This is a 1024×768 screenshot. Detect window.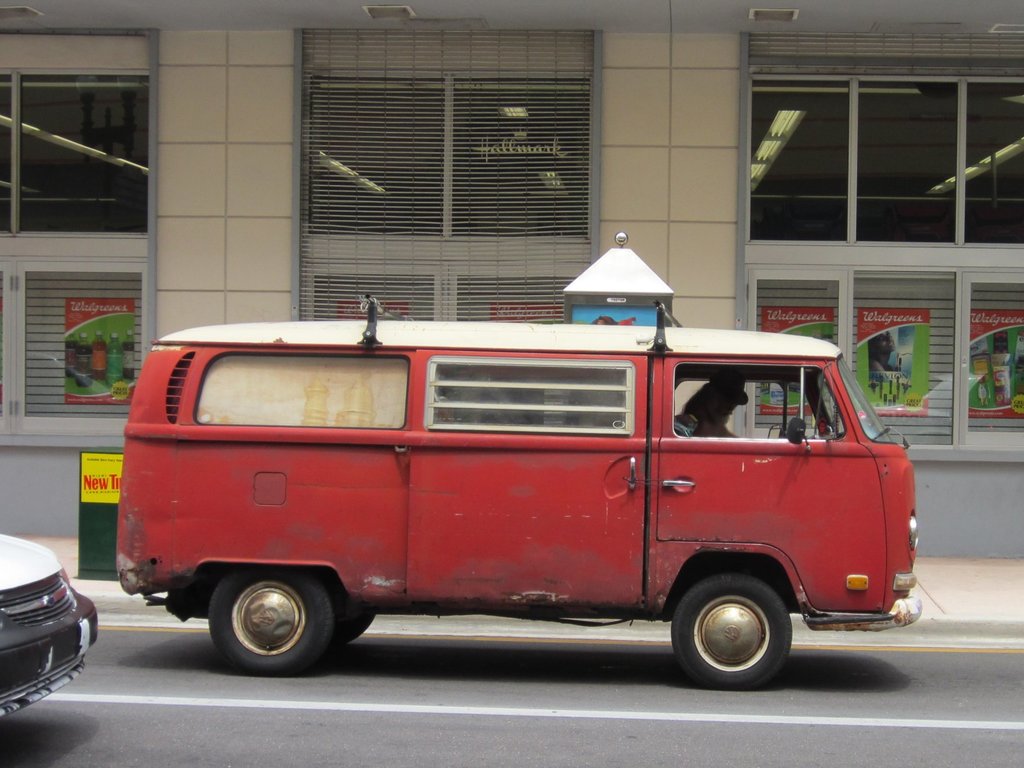
(x1=733, y1=33, x2=1022, y2=459).
